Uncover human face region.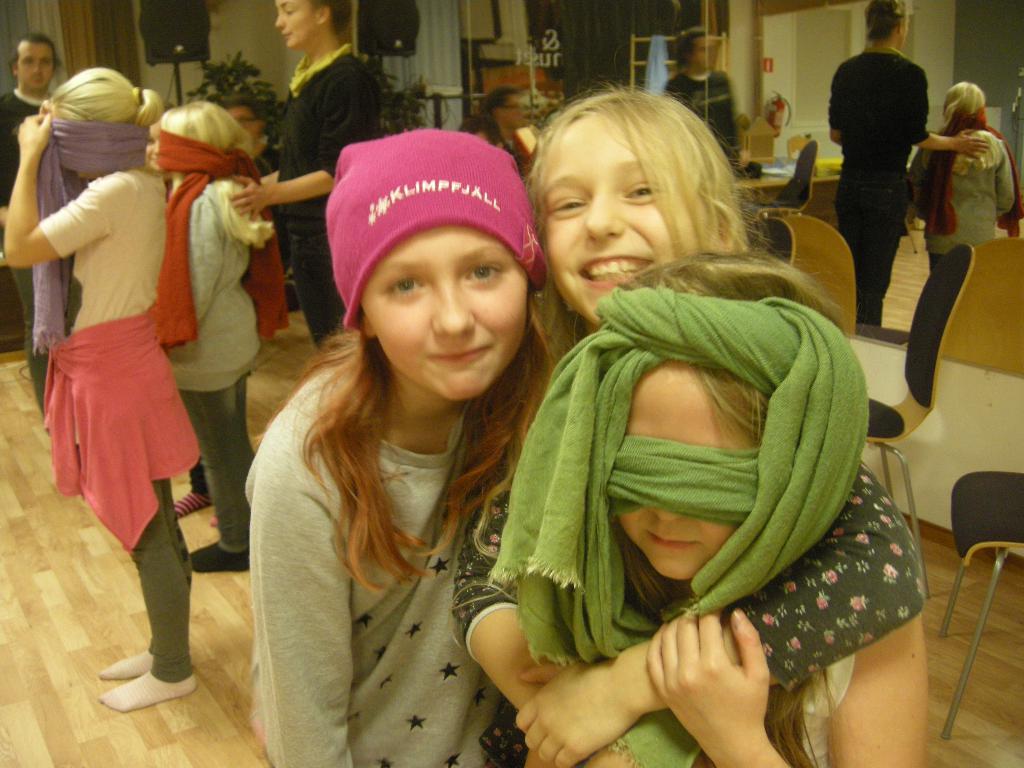
Uncovered: [left=267, top=0, right=323, bottom=49].
